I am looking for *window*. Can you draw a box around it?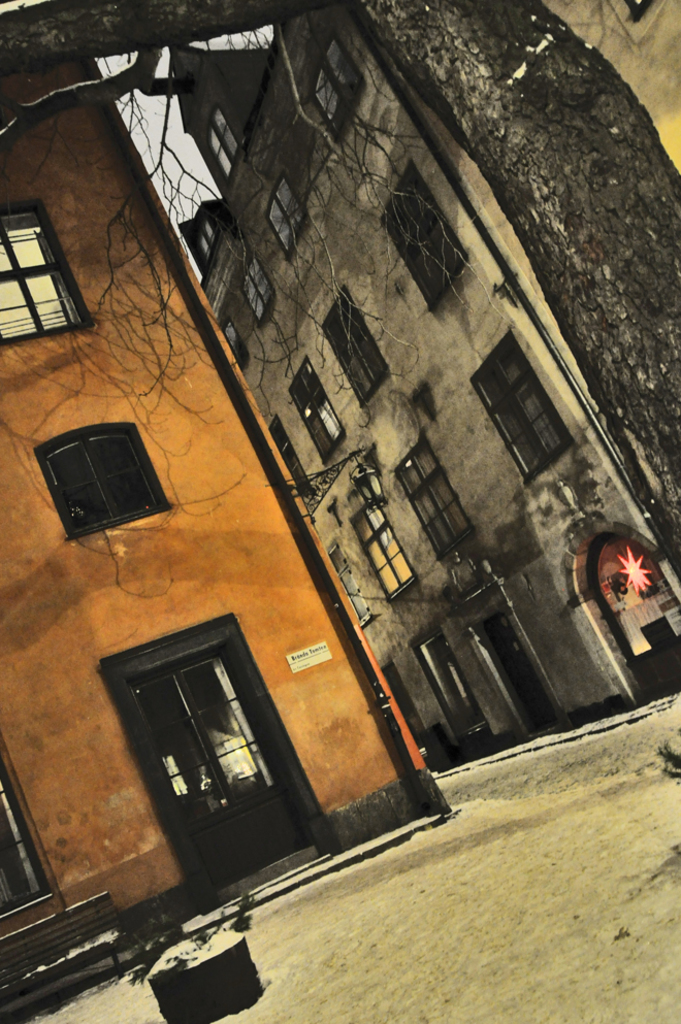
Sure, the bounding box is [left=416, top=622, right=485, bottom=742].
